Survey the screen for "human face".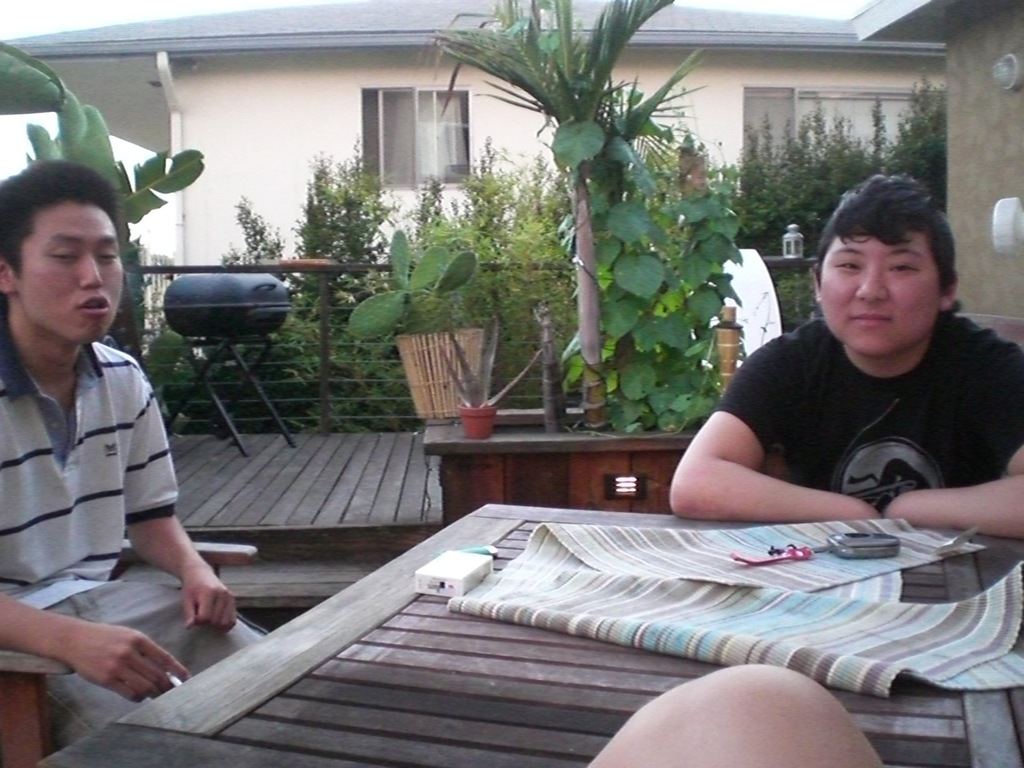
Survey found: left=817, top=234, right=945, bottom=357.
